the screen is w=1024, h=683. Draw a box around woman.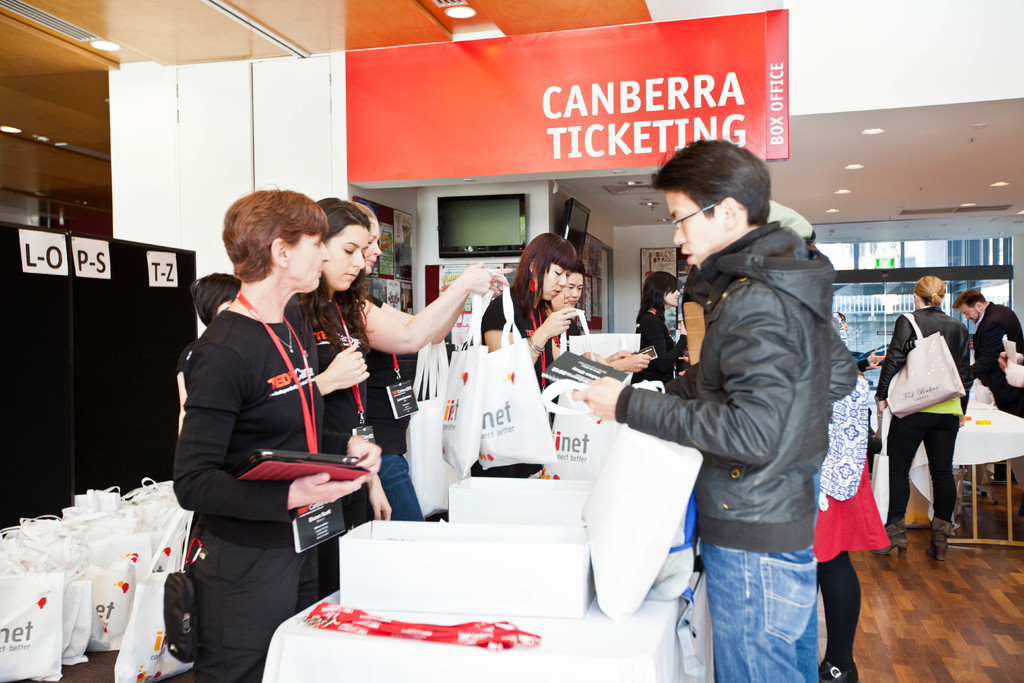
(x1=483, y1=229, x2=582, y2=470).
